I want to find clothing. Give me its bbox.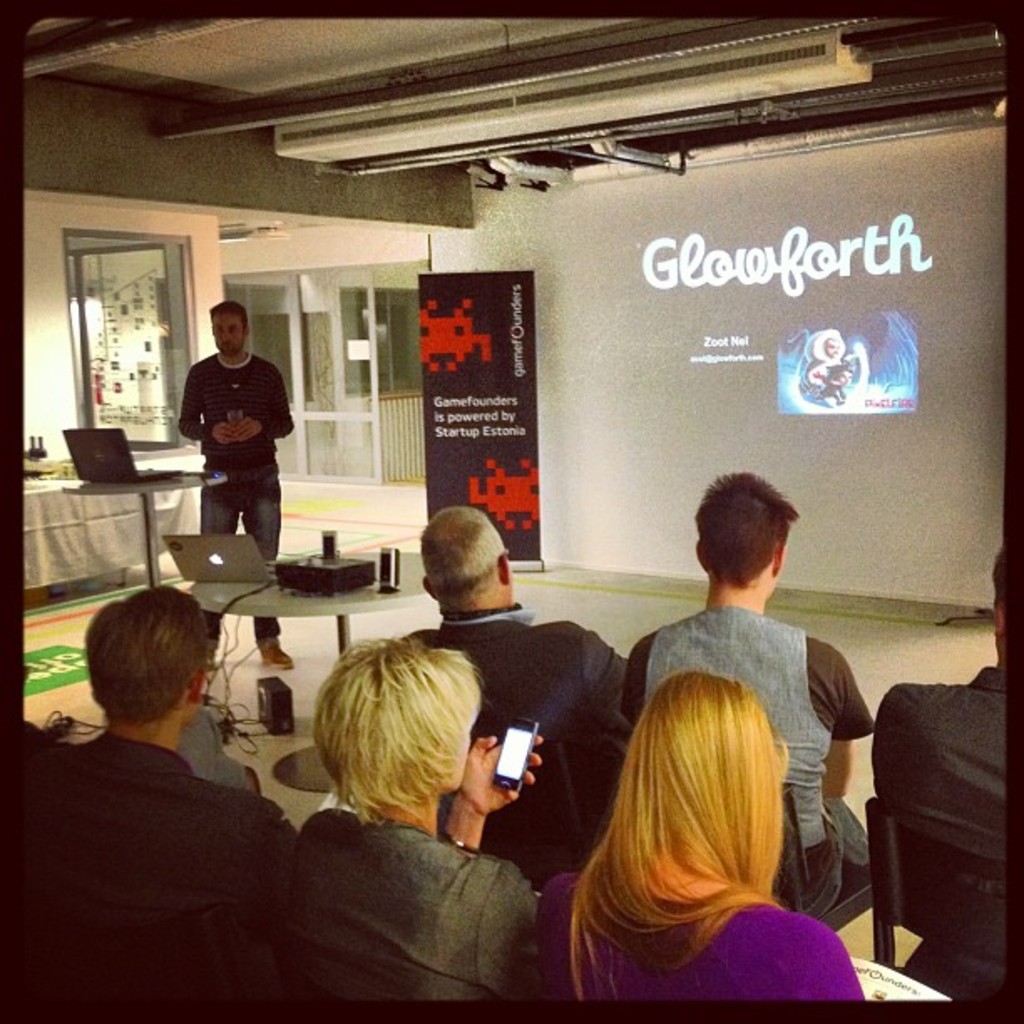
bbox=[634, 616, 852, 847].
